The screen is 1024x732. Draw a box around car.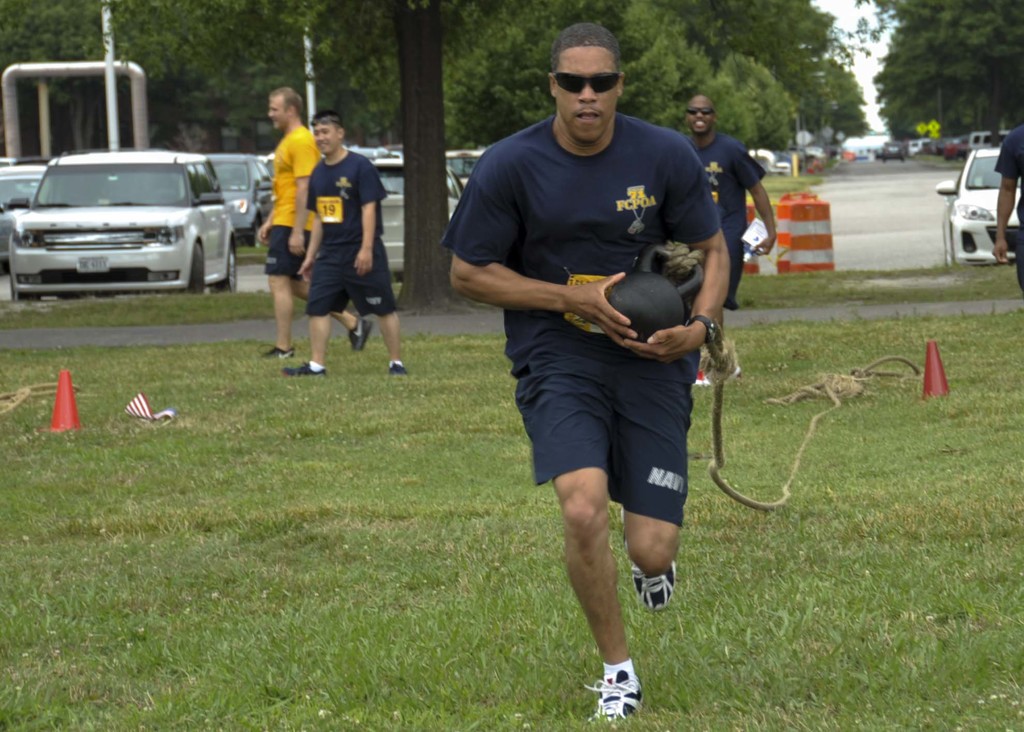
<region>0, 137, 239, 301</region>.
